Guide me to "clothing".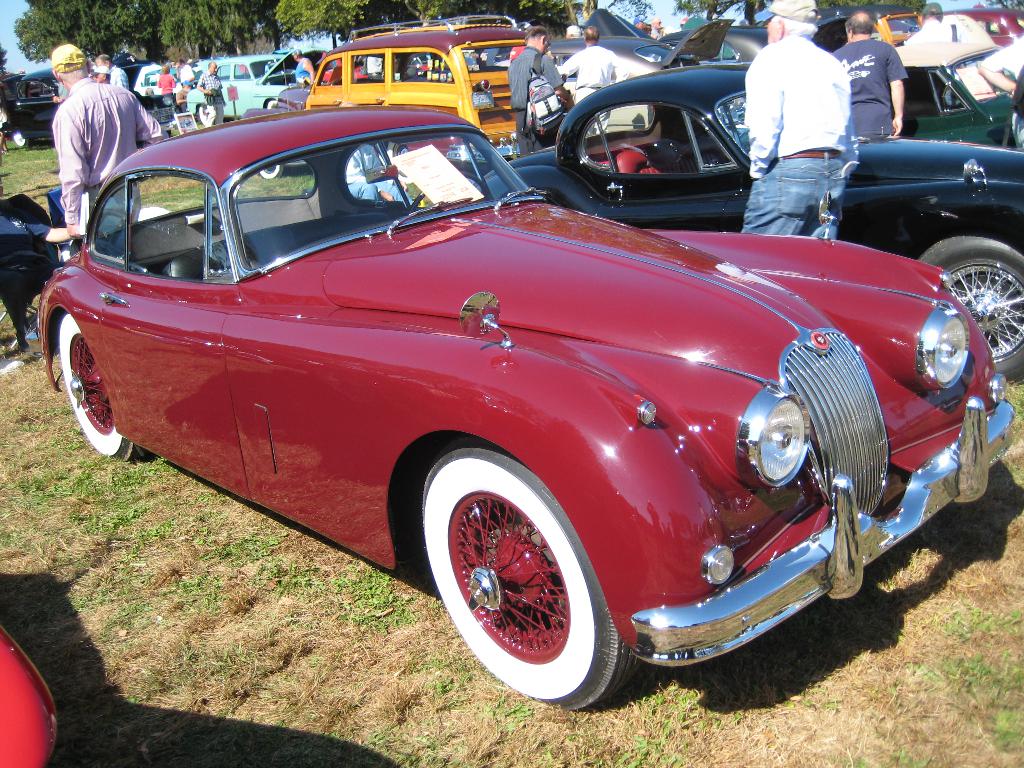
Guidance: 507:47:565:159.
